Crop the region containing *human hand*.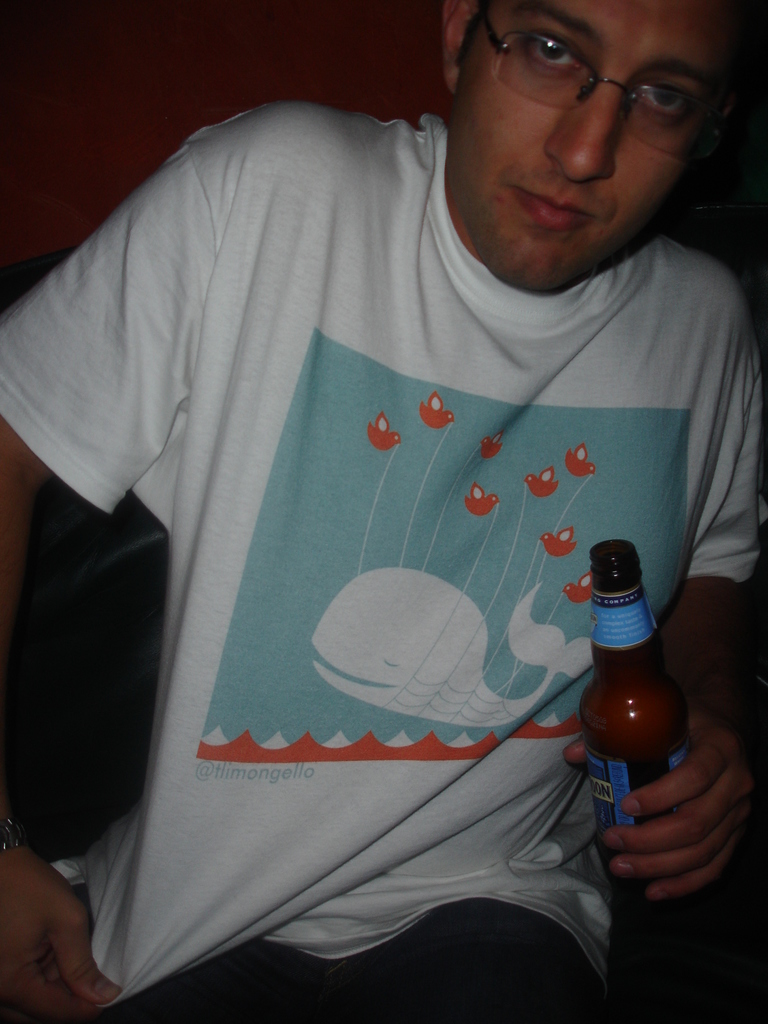
Crop region: select_region(0, 837, 122, 1023).
